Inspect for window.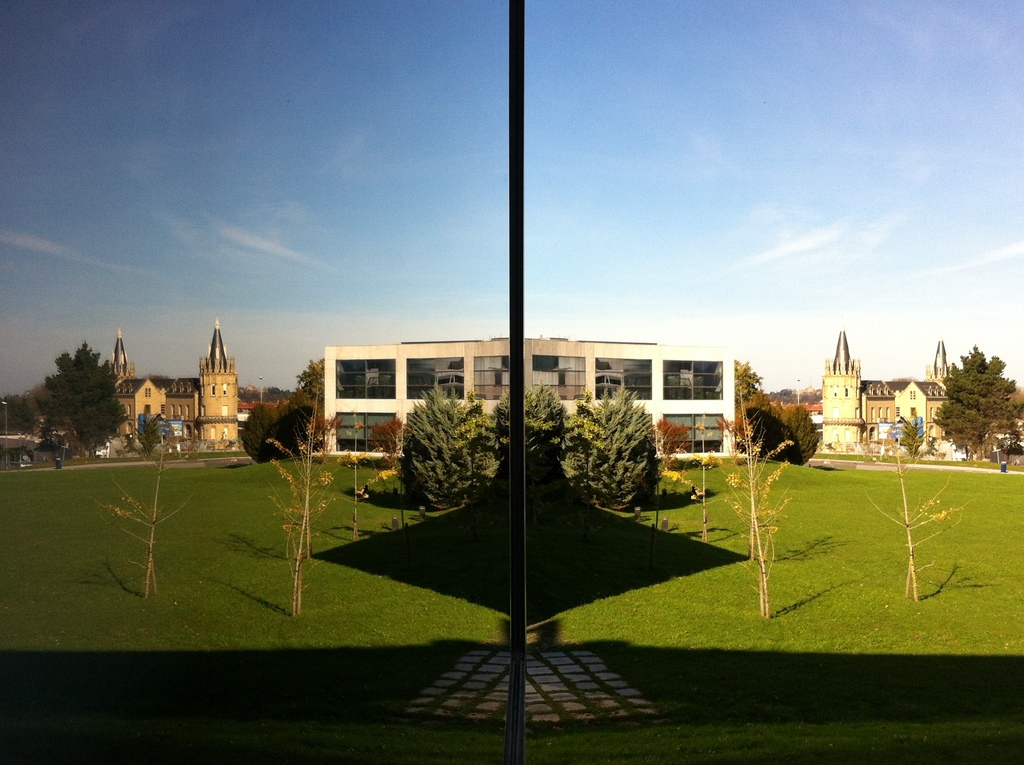
Inspection: [x1=593, y1=359, x2=654, y2=403].
